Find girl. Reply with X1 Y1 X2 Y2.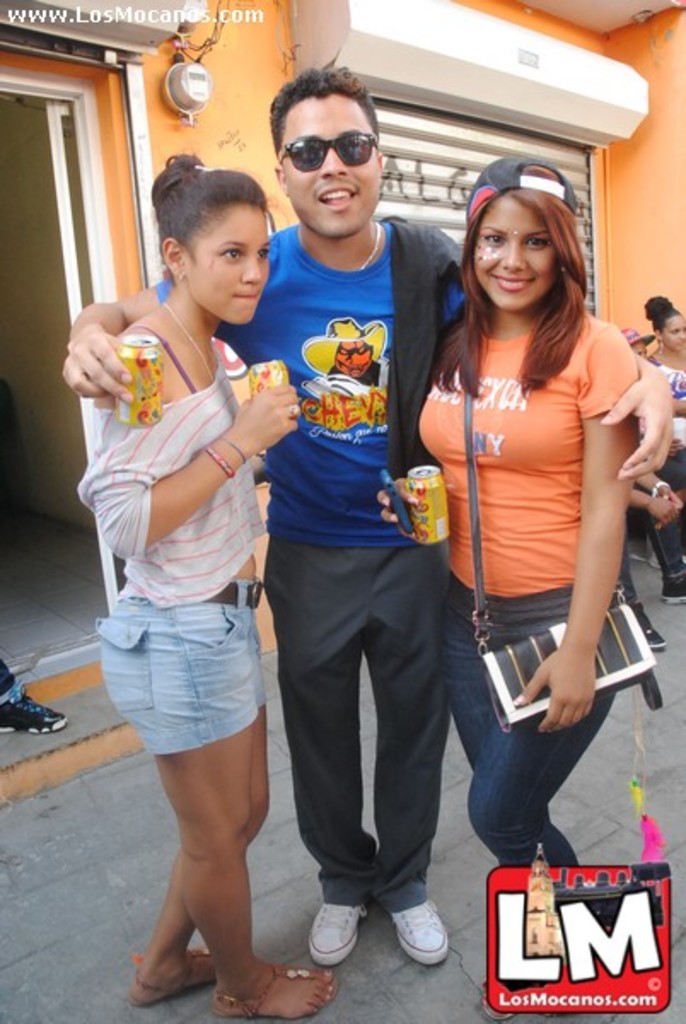
379 152 635 1014.
